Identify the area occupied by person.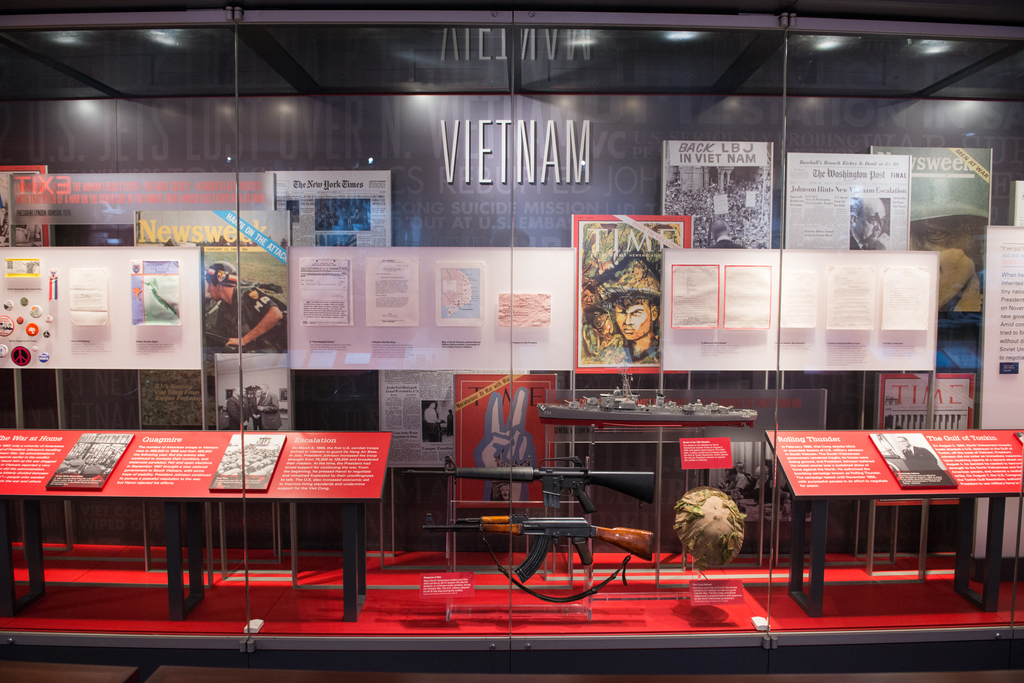
Area: [202,267,267,373].
